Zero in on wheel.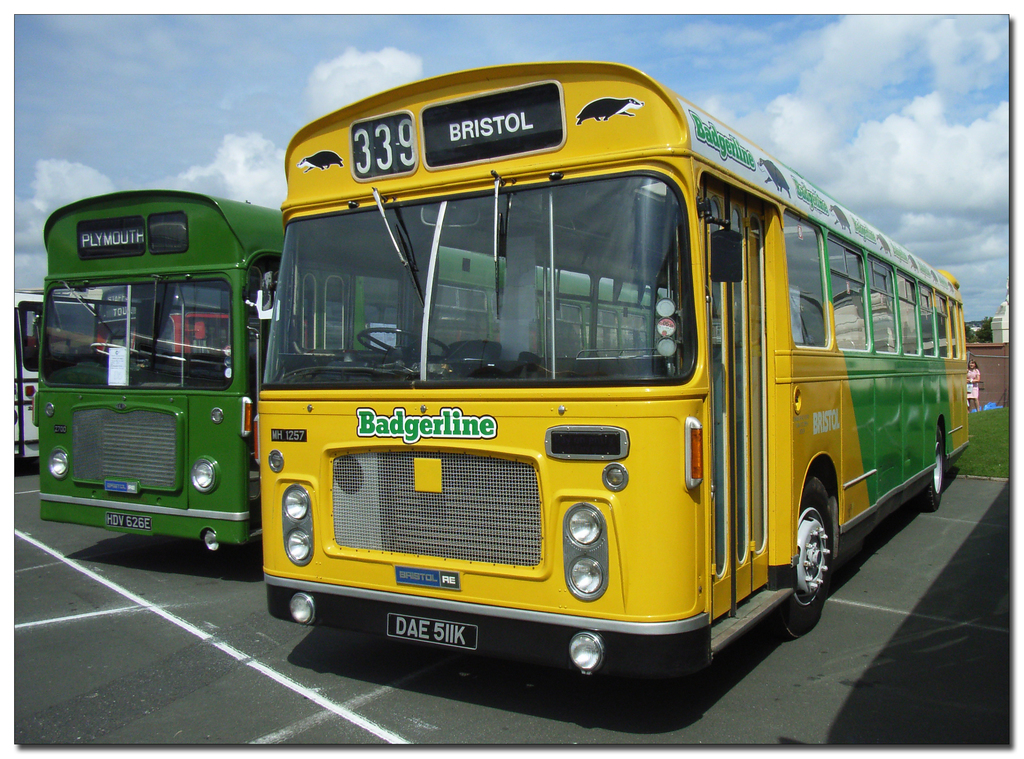
Zeroed in: box(357, 327, 449, 361).
